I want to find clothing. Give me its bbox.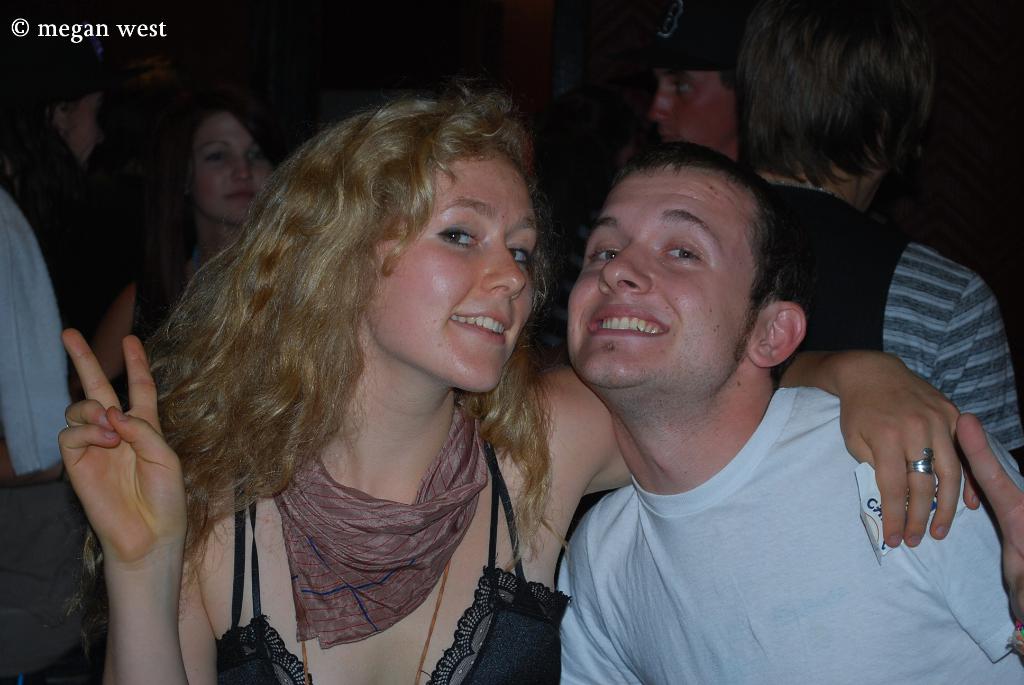
select_region(556, 387, 1023, 684).
